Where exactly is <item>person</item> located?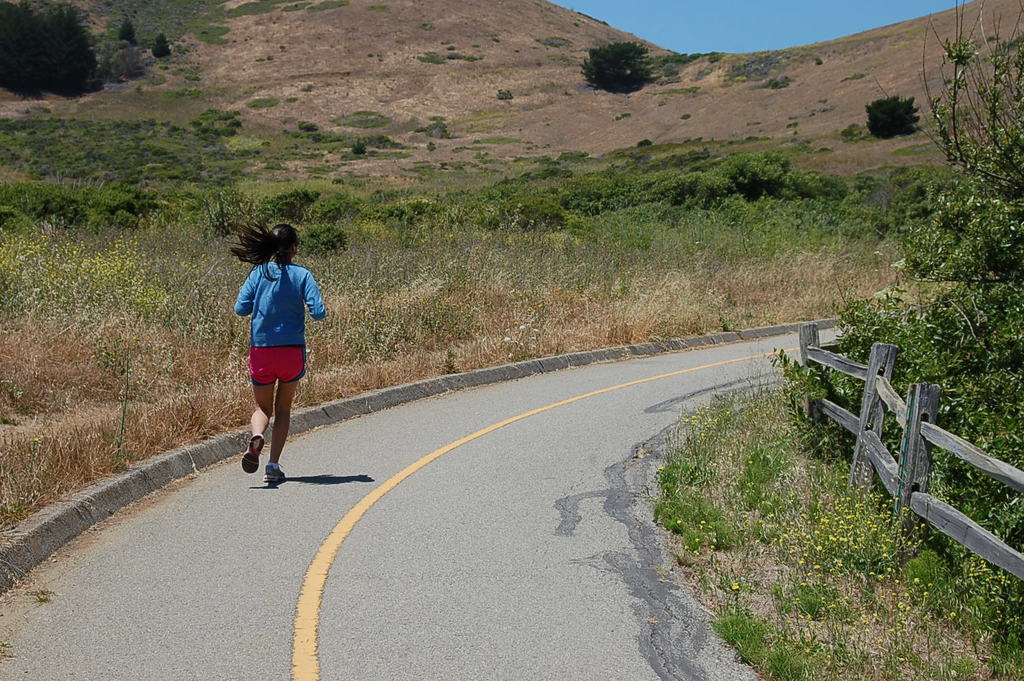
Its bounding box is bbox=(231, 224, 325, 486).
